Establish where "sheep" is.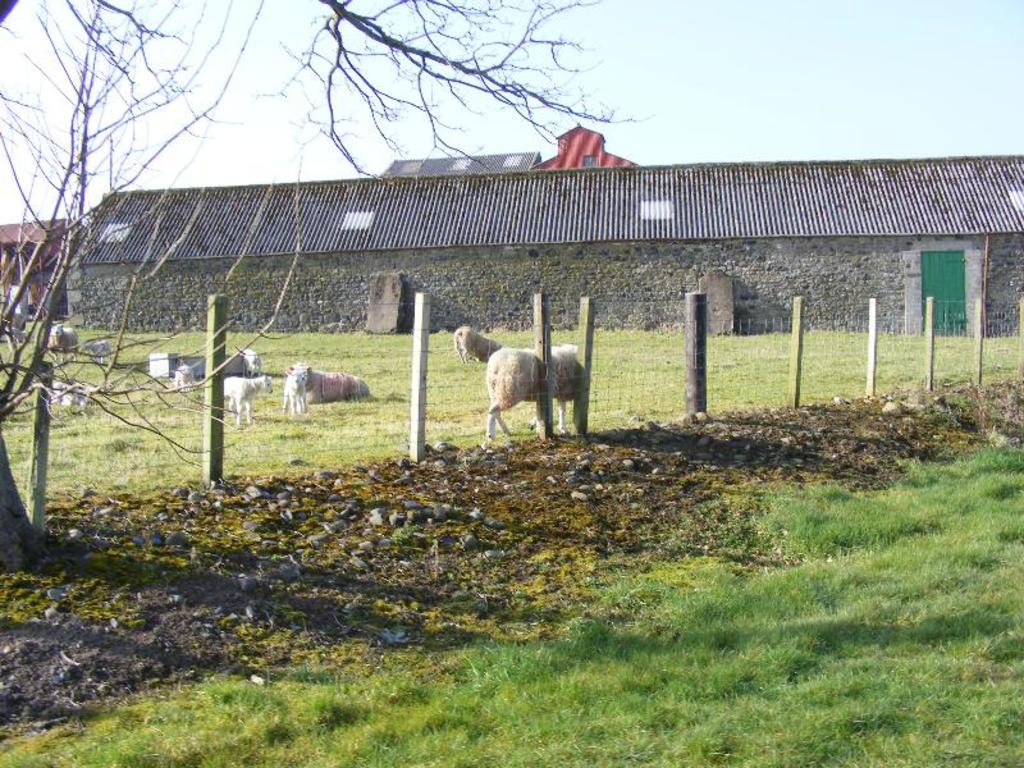
Established at bbox=(280, 367, 310, 408).
